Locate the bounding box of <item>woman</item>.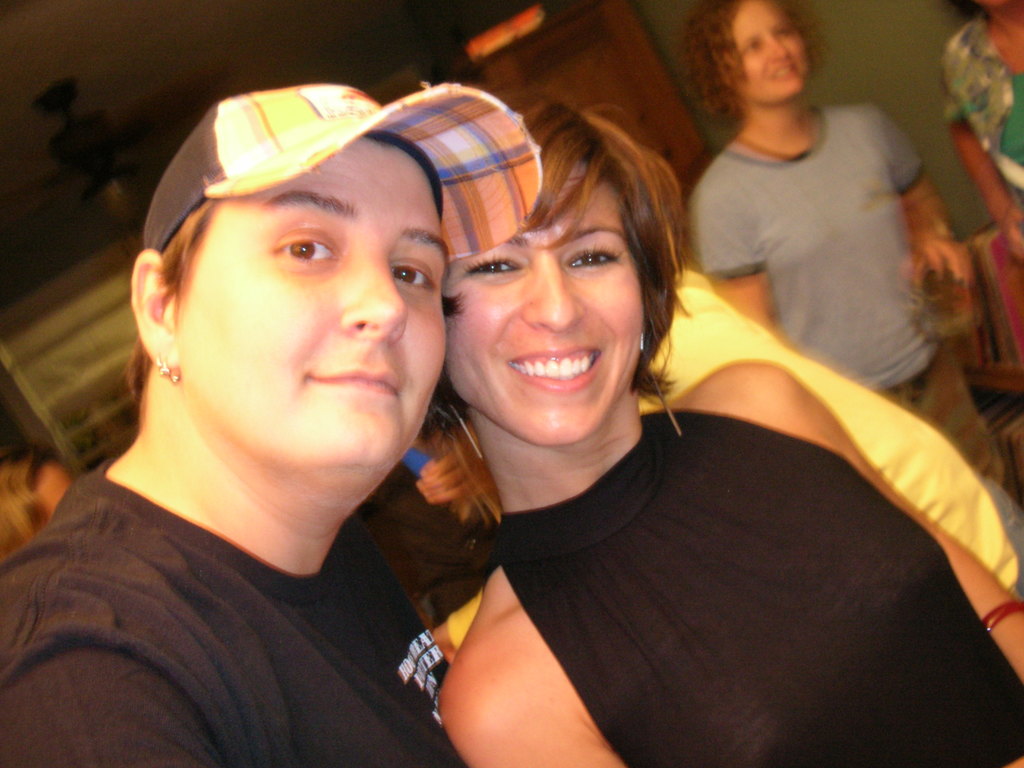
Bounding box: rect(358, 76, 955, 756).
